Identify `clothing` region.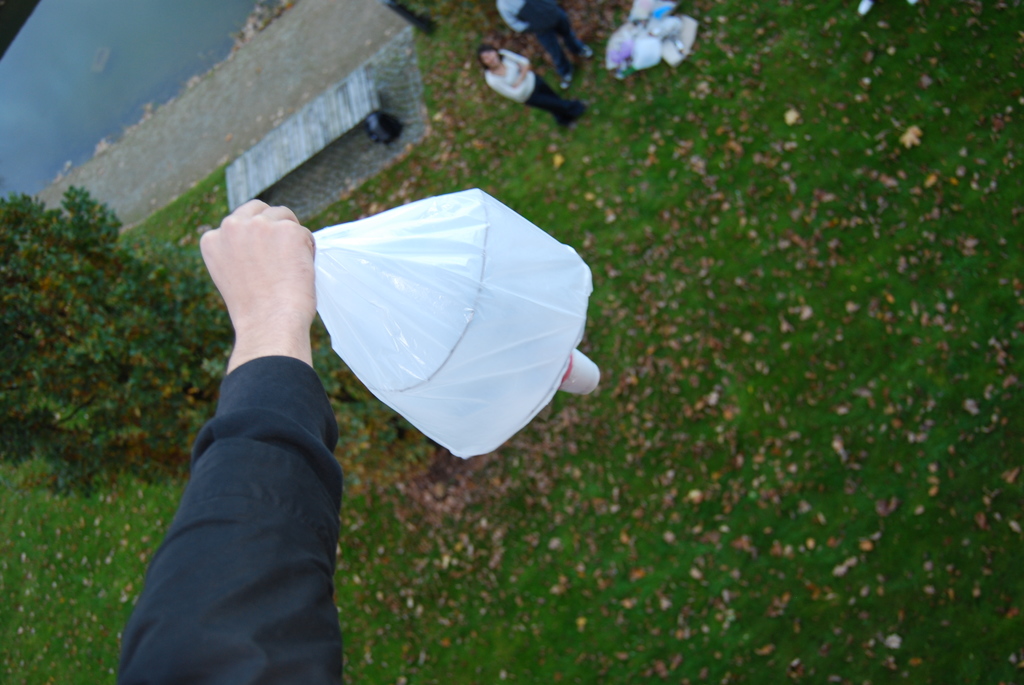
Region: (x1=496, y1=0, x2=581, y2=73).
